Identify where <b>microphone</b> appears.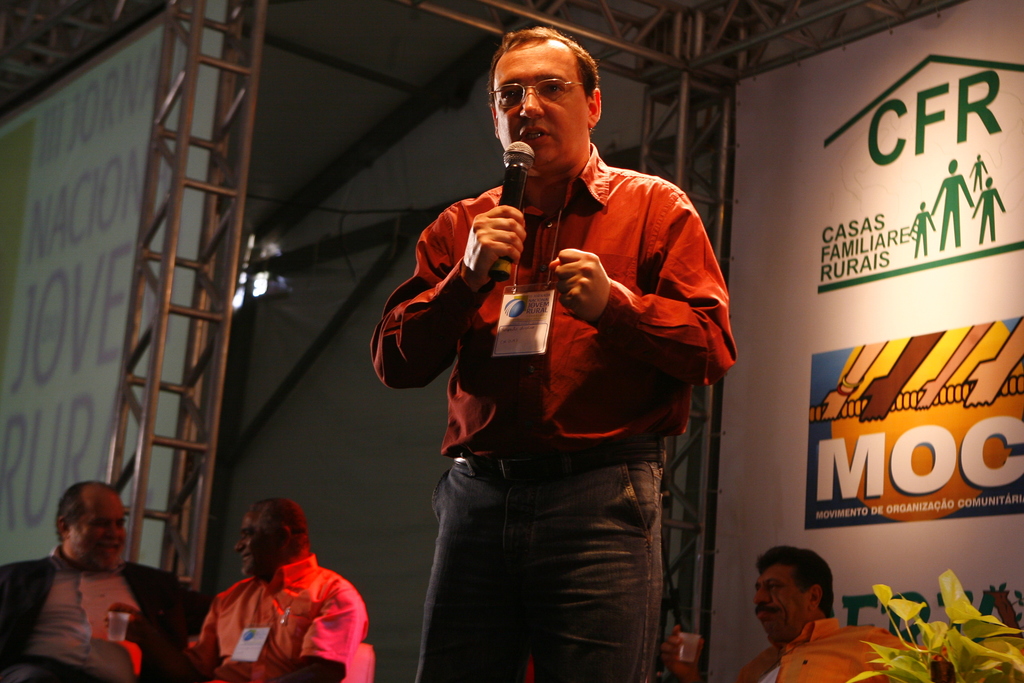
Appears at 488 136 534 280.
